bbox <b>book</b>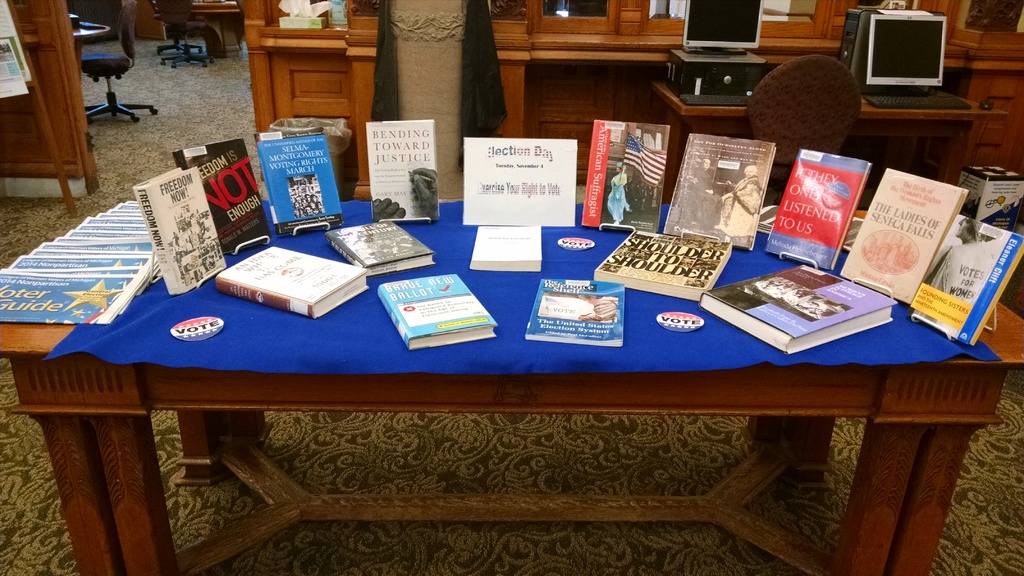
l=582, t=115, r=671, b=236
